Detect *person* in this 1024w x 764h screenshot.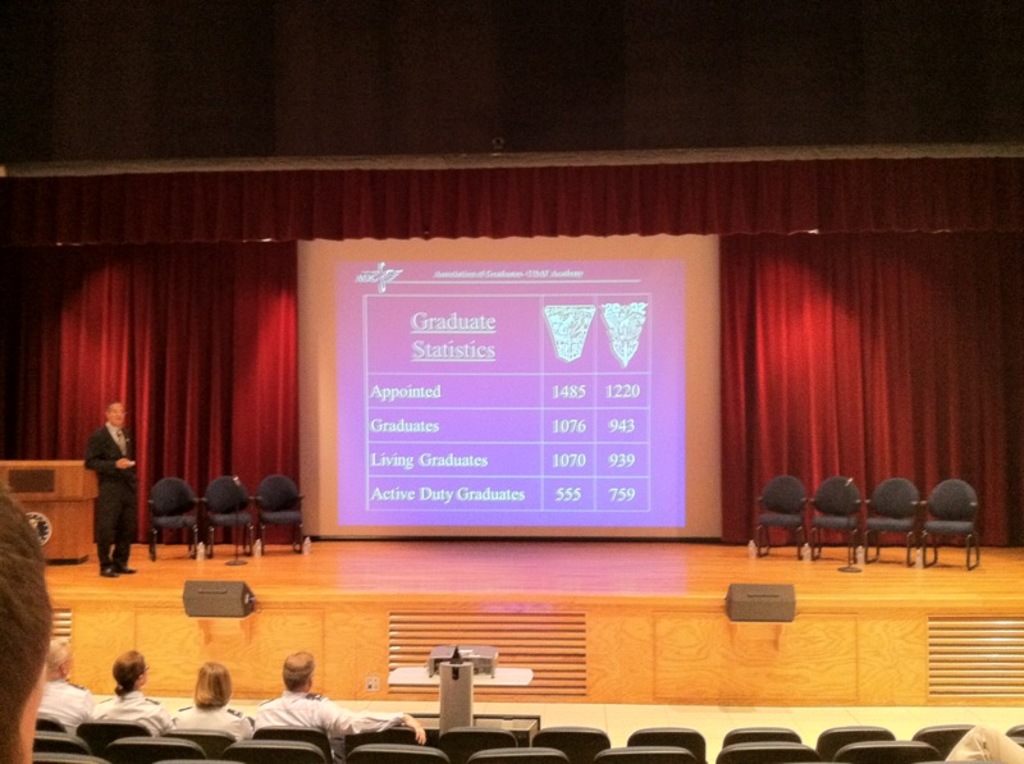
Detection: select_region(168, 655, 259, 745).
